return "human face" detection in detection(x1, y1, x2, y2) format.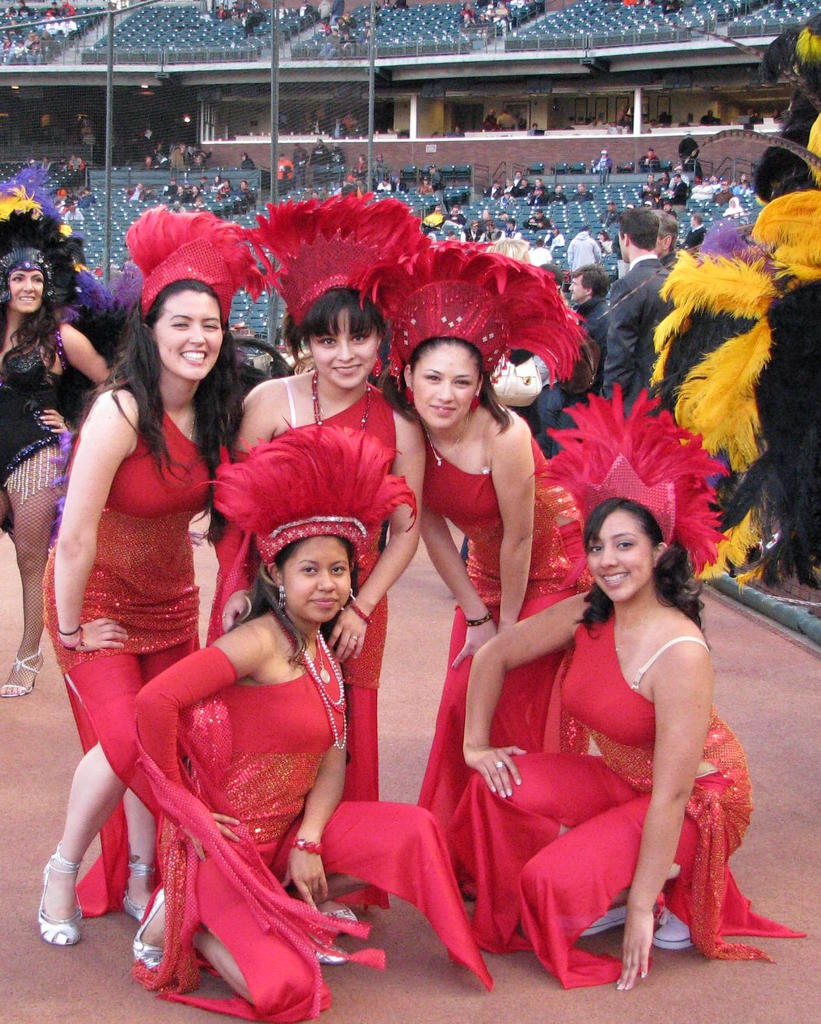
detection(151, 291, 221, 381).
